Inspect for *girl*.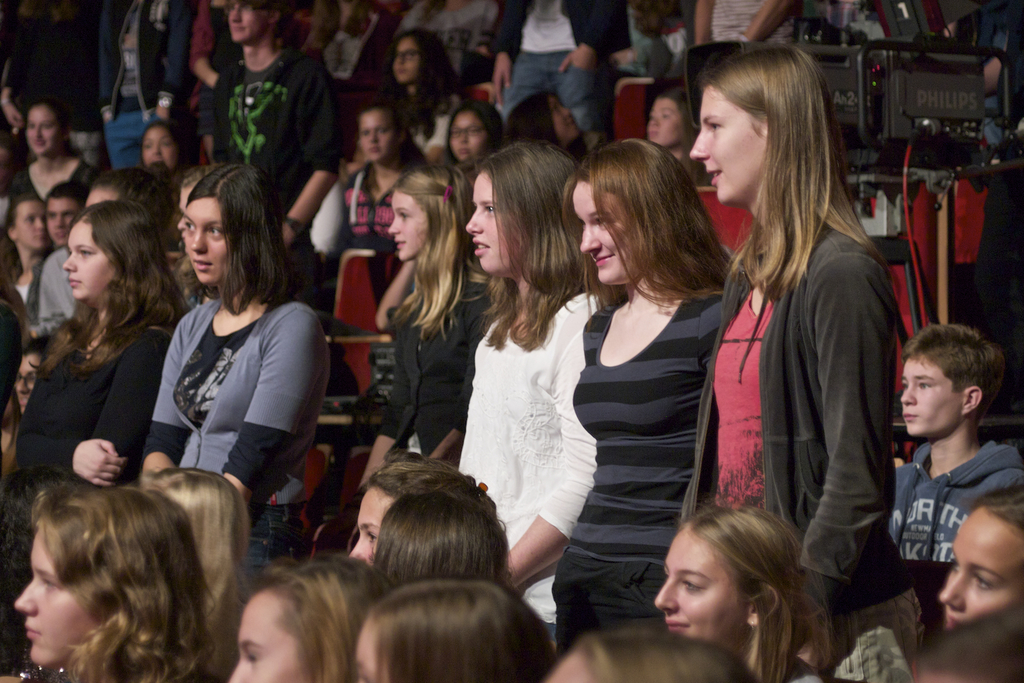
Inspection: region(230, 559, 386, 682).
